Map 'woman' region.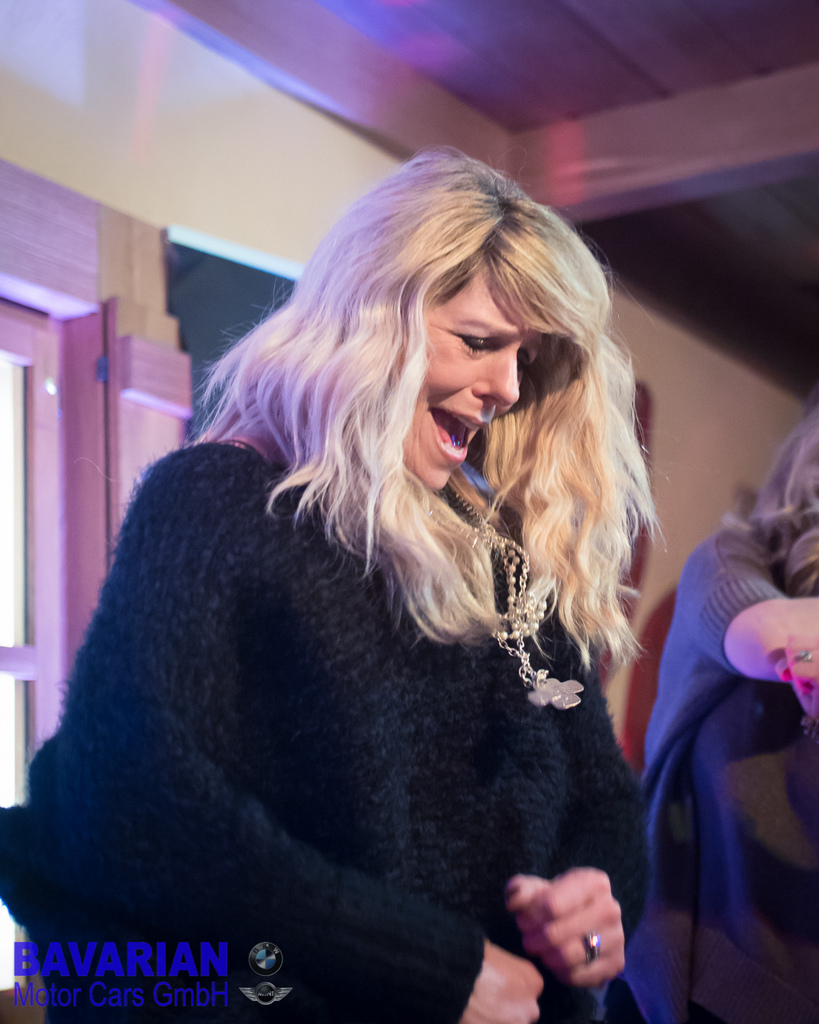
Mapped to (14,149,660,1023).
